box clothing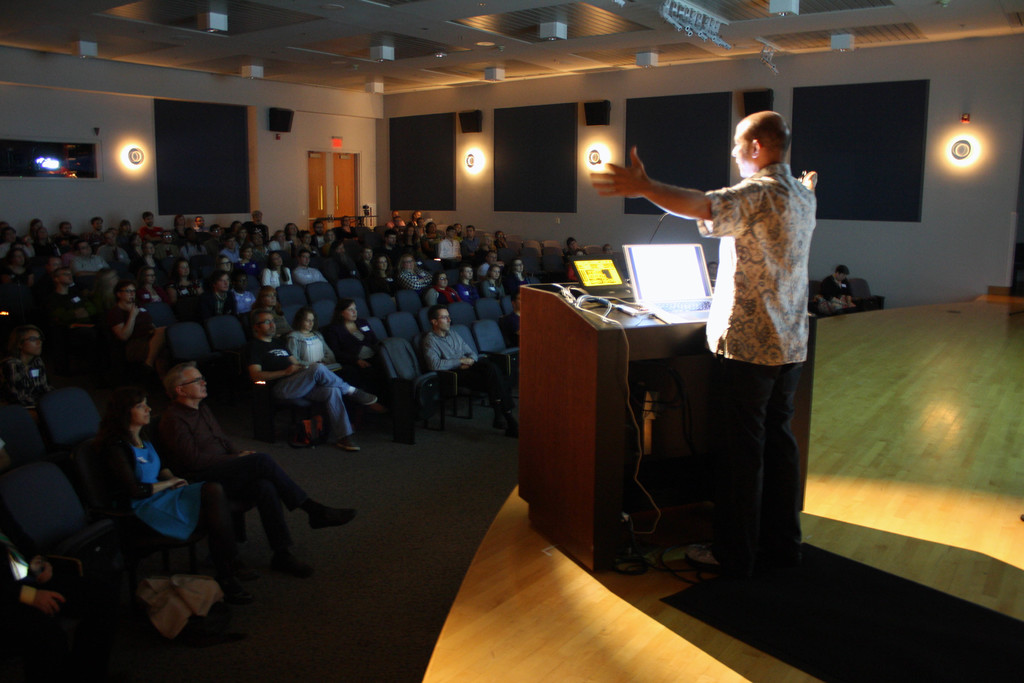
BBox(694, 161, 818, 364)
